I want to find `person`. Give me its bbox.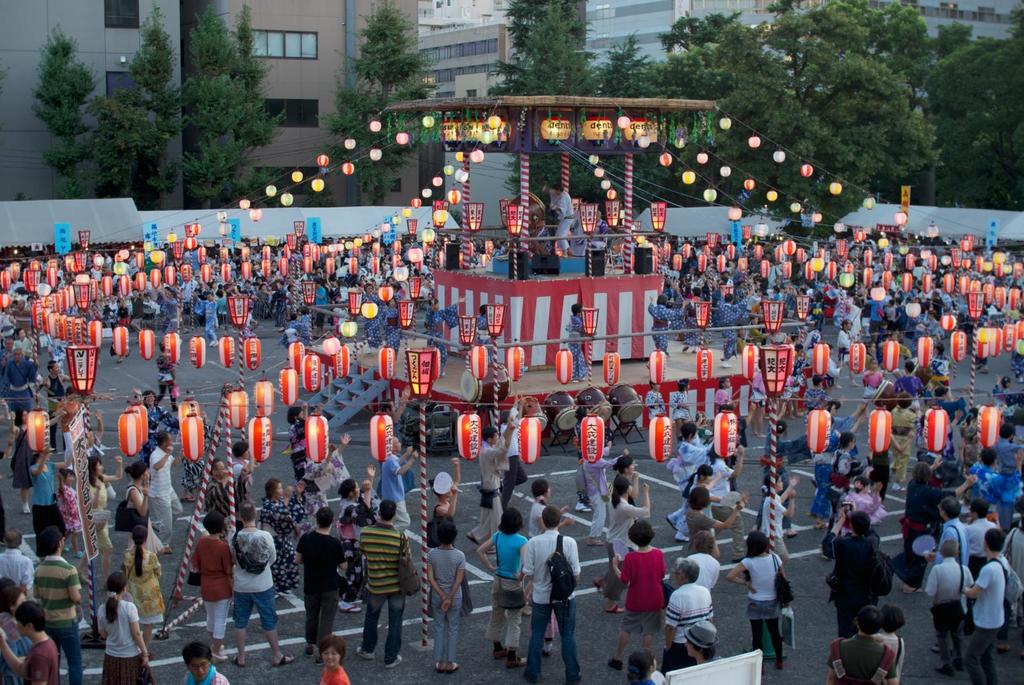
box(94, 572, 153, 684).
